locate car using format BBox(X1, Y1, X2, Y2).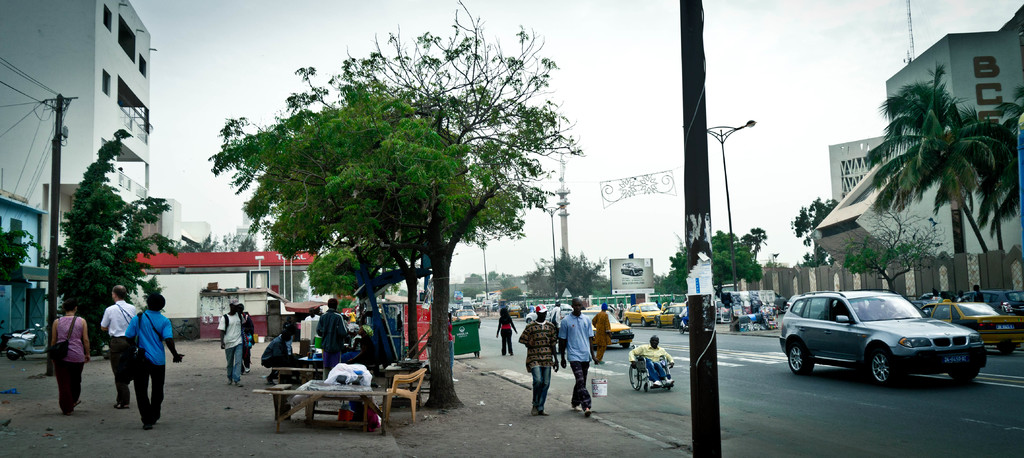
BBox(923, 293, 1023, 351).
